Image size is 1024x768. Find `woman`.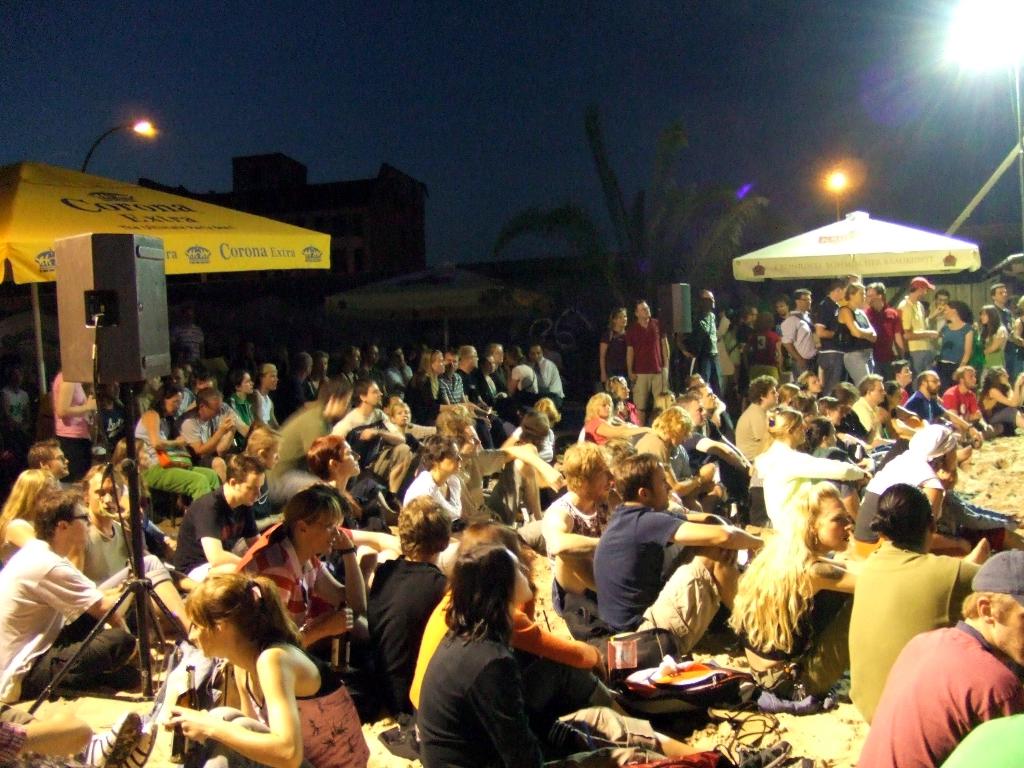
detection(407, 348, 447, 420).
